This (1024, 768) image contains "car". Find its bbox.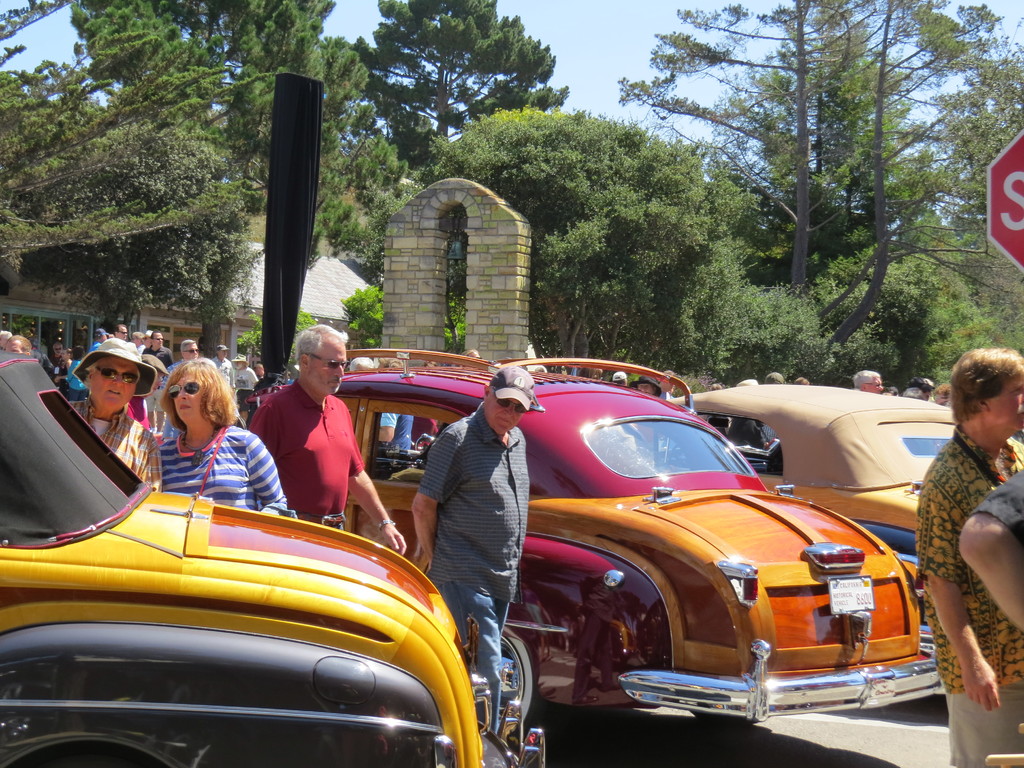
[685,385,959,655].
